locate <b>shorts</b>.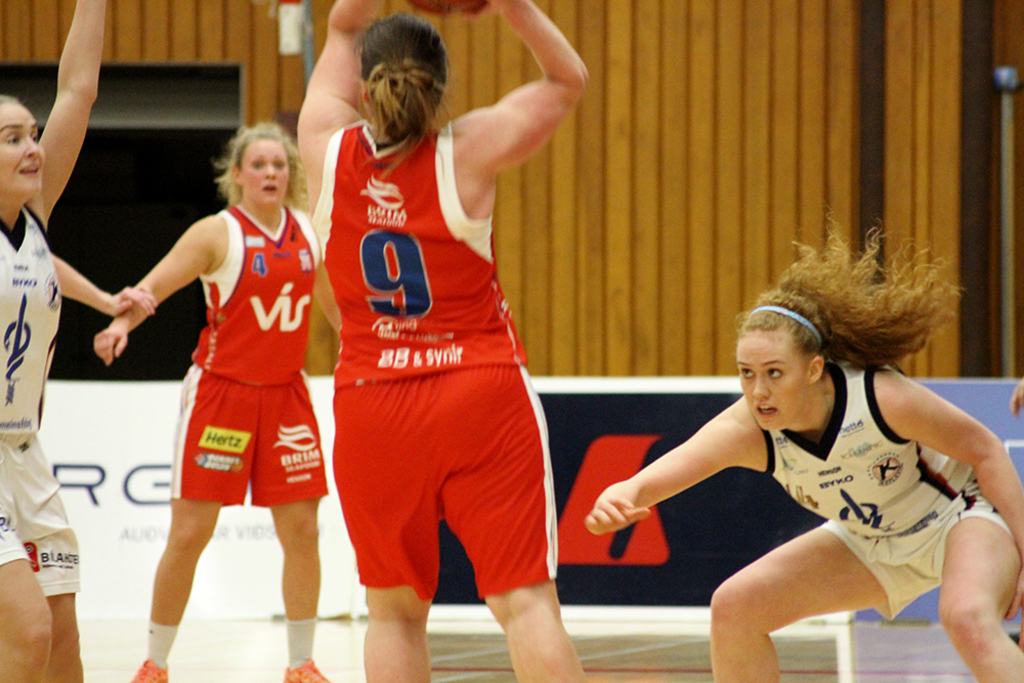
Bounding box: (left=0, top=429, right=80, bottom=593).
